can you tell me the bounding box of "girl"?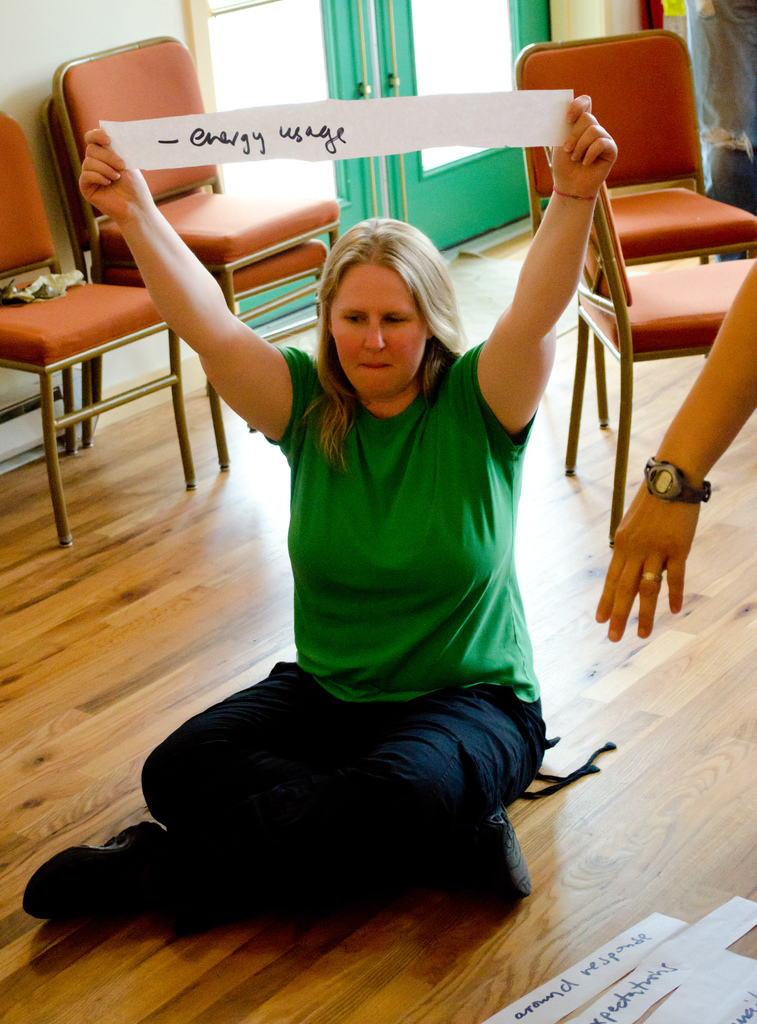
crop(22, 93, 616, 919).
